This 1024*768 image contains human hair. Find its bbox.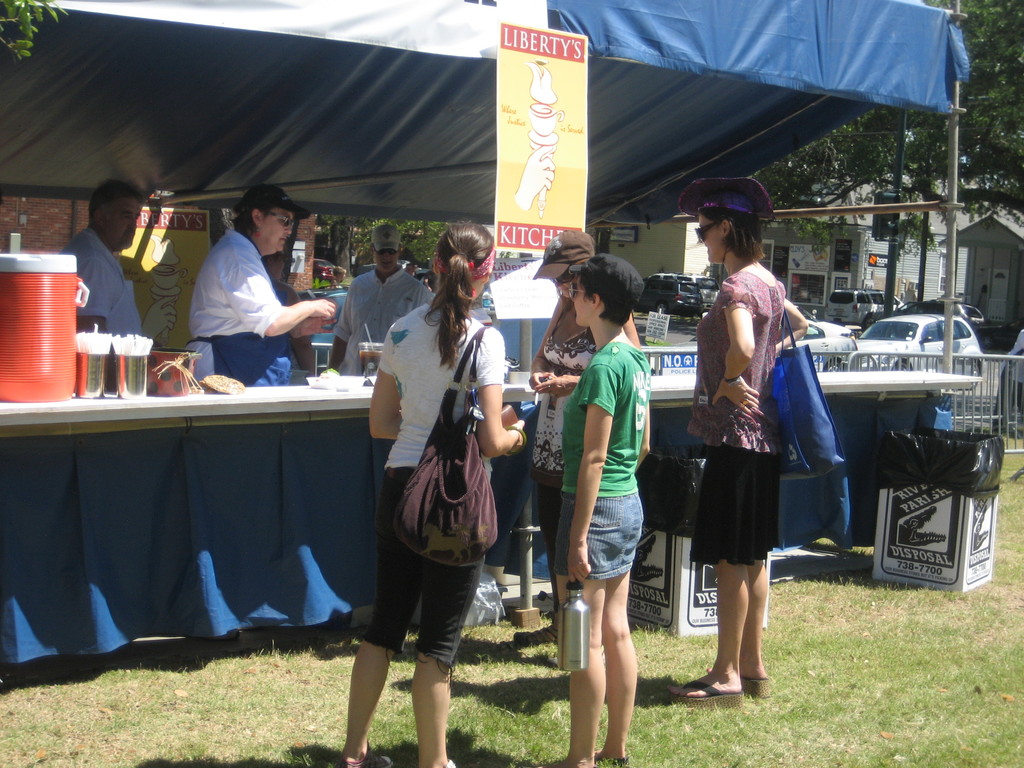
{"x1": 700, "y1": 208, "x2": 766, "y2": 261}.
